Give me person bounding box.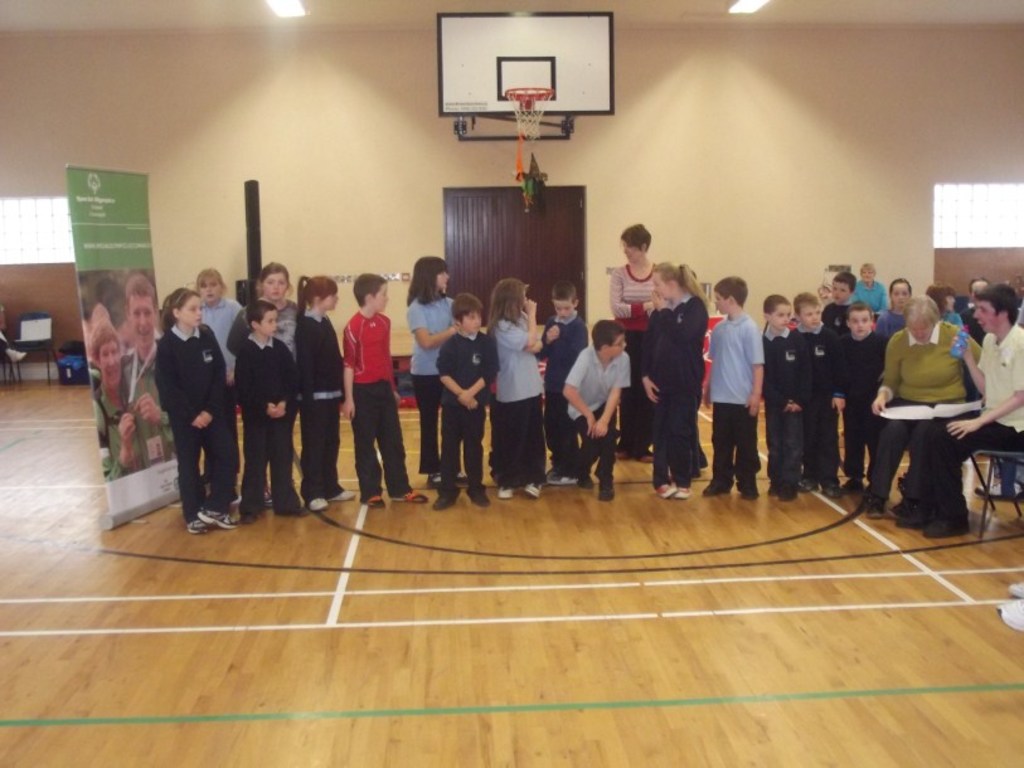
box=[430, 298, 496, 497].
